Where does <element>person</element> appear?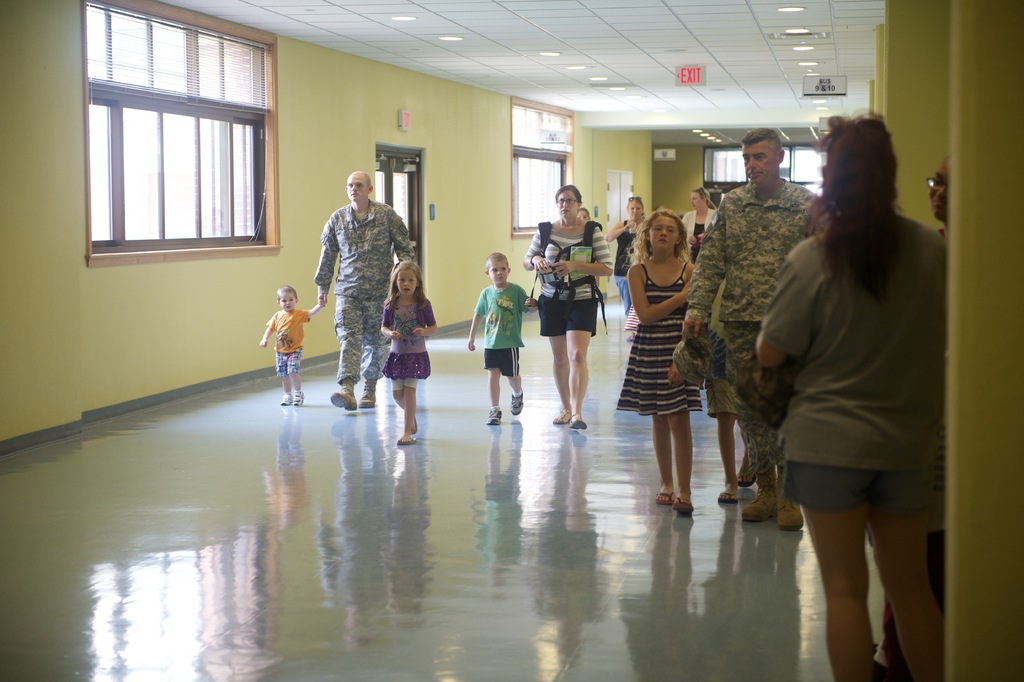
Appears at BBox(525, 181, 623, 441).
